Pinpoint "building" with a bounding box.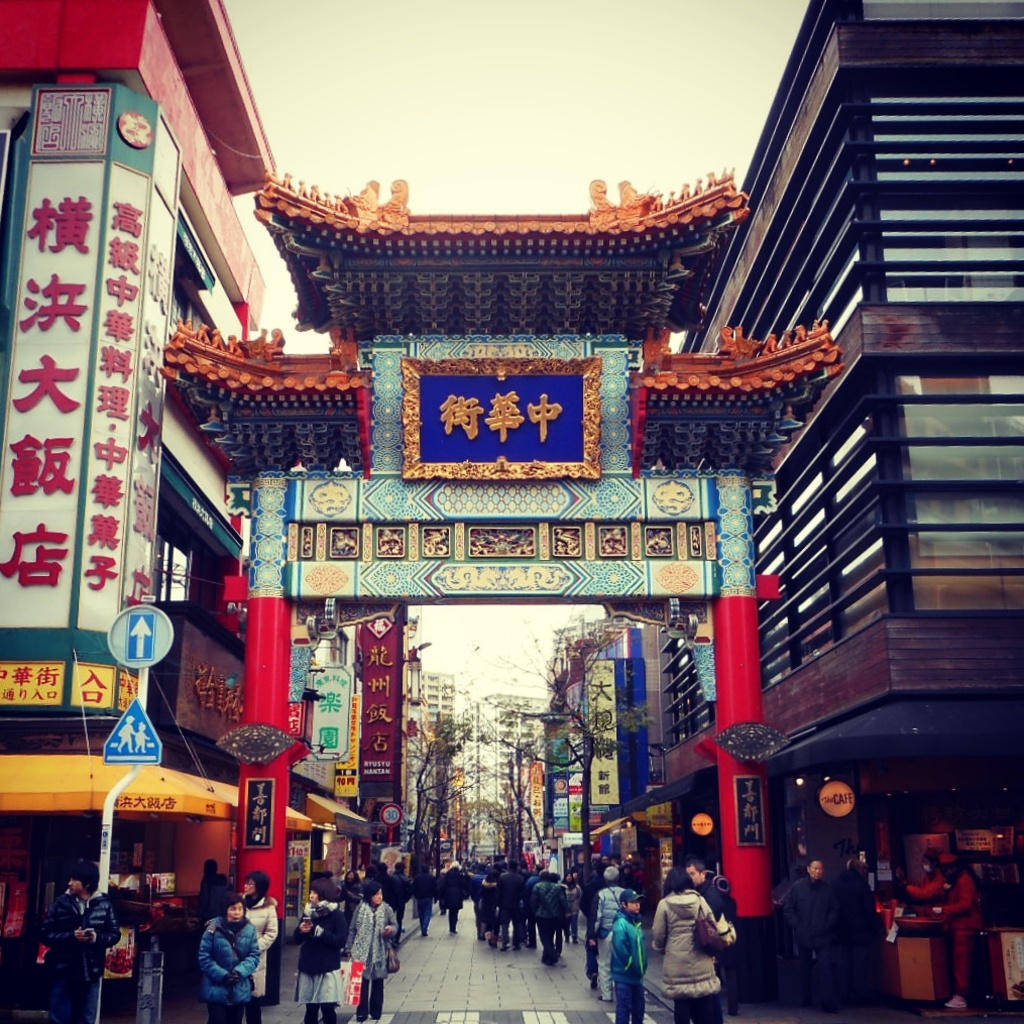
l=466, t=691, r=549, b=860.
